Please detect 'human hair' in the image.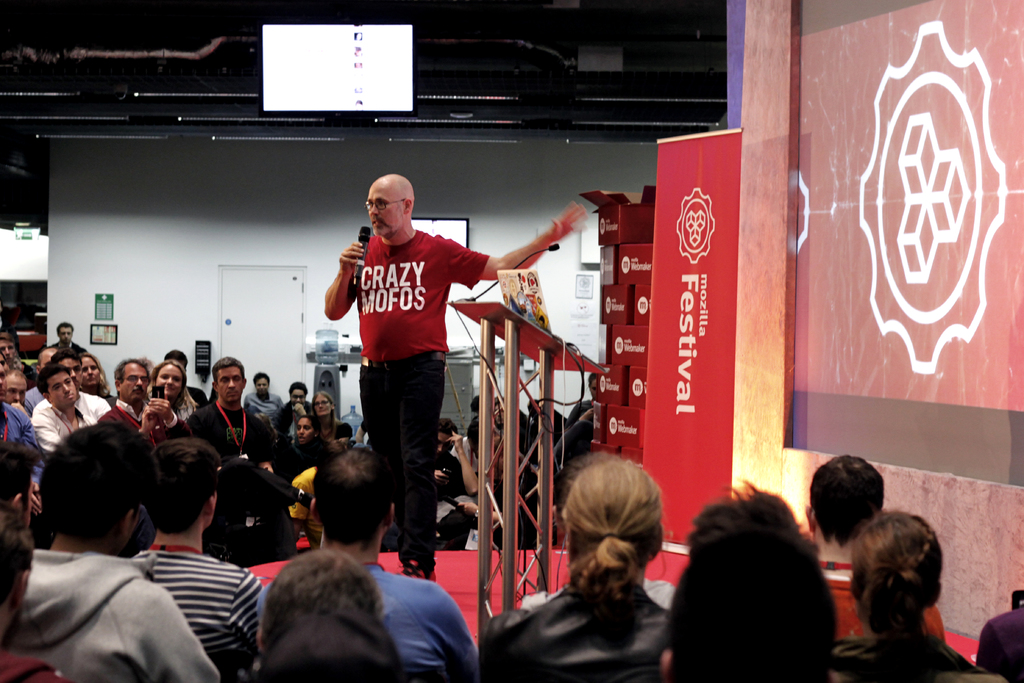
bbox(36, 365, 65, 394).
